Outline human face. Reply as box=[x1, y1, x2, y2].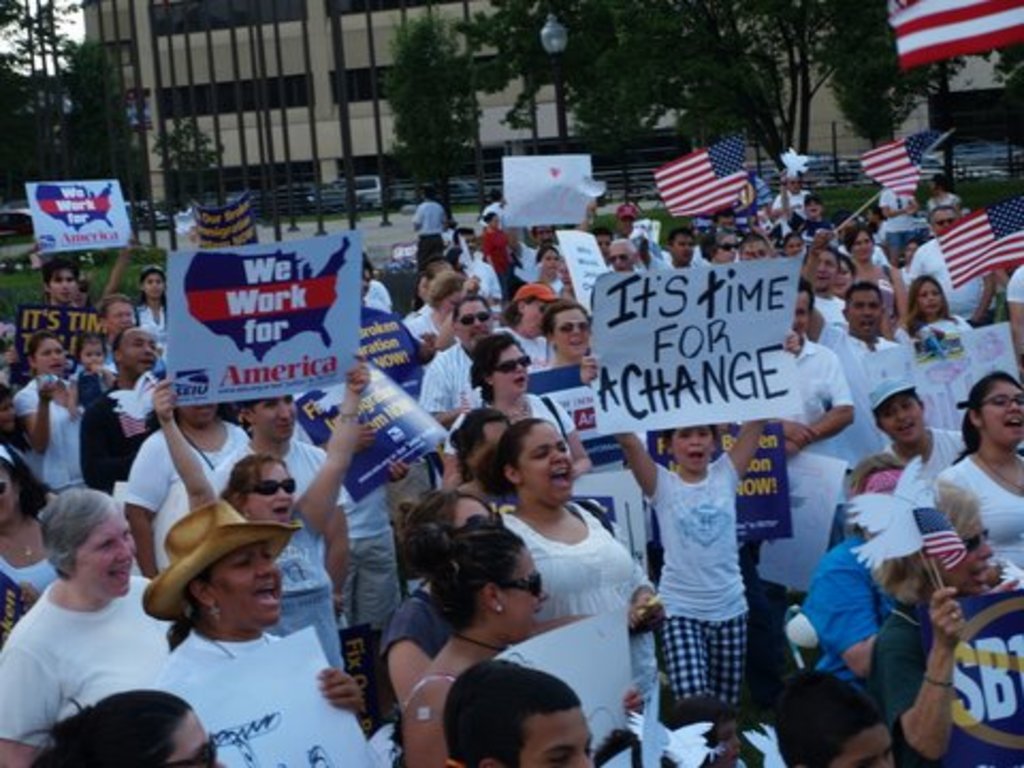
box=[847, 288, 883, 335].
